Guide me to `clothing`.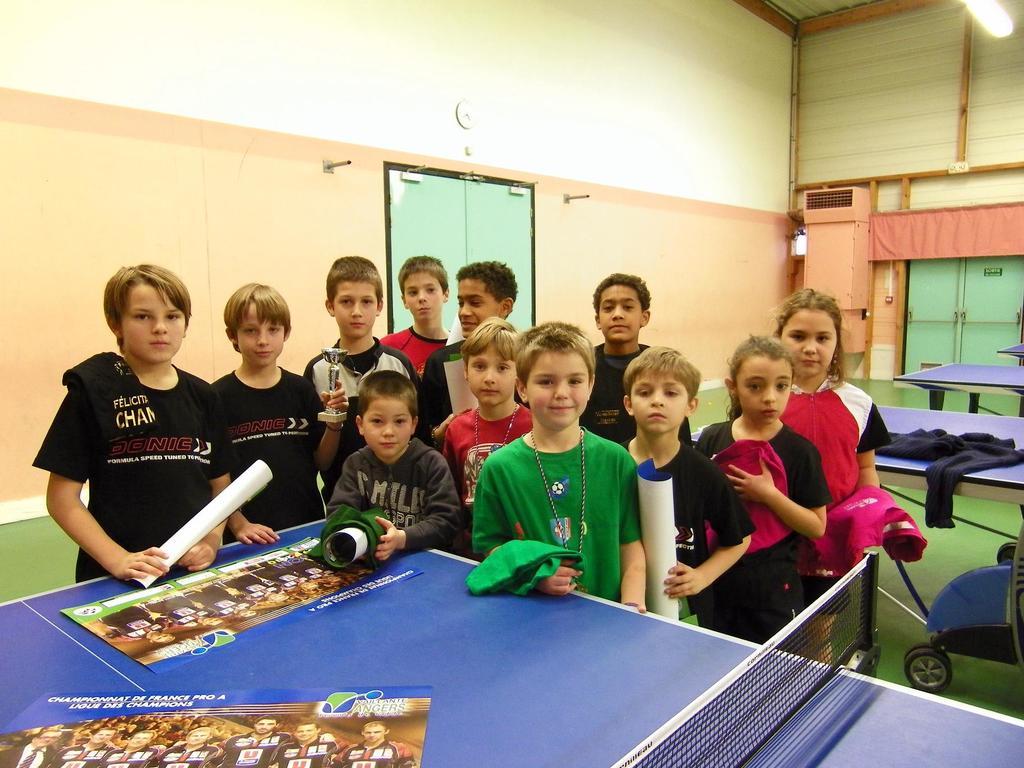
Guidance: <box>301,347,406,474</box>.
